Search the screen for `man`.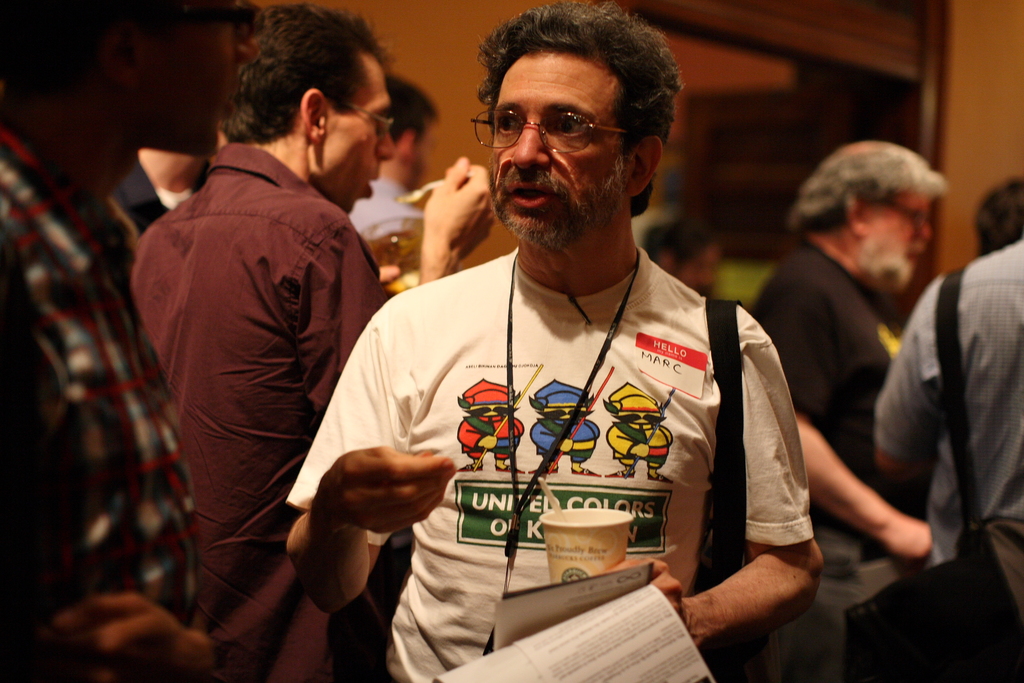
Found at 0:0:260:682.
